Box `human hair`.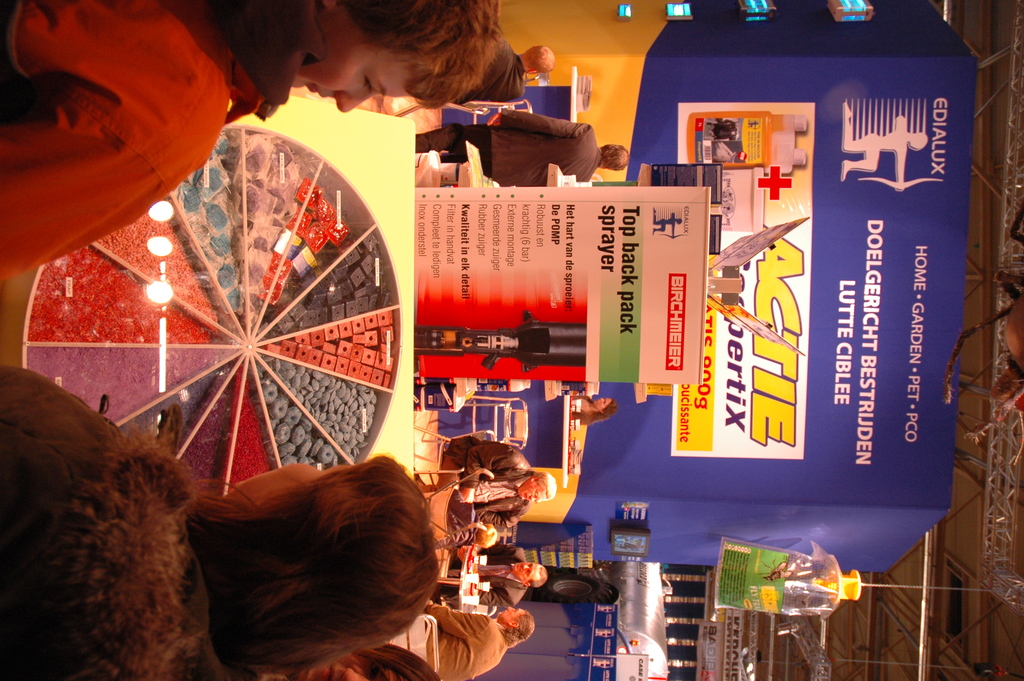
596/142/632/170.
